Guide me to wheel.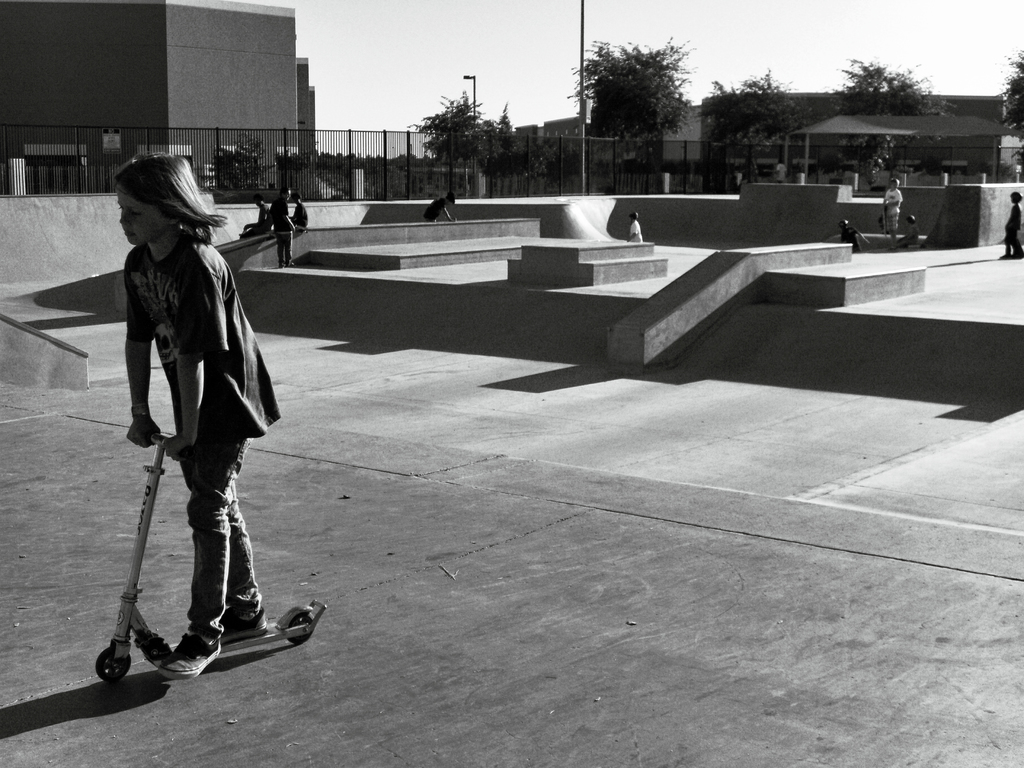
Guidance: bbox(282, 606, 324, 643).
